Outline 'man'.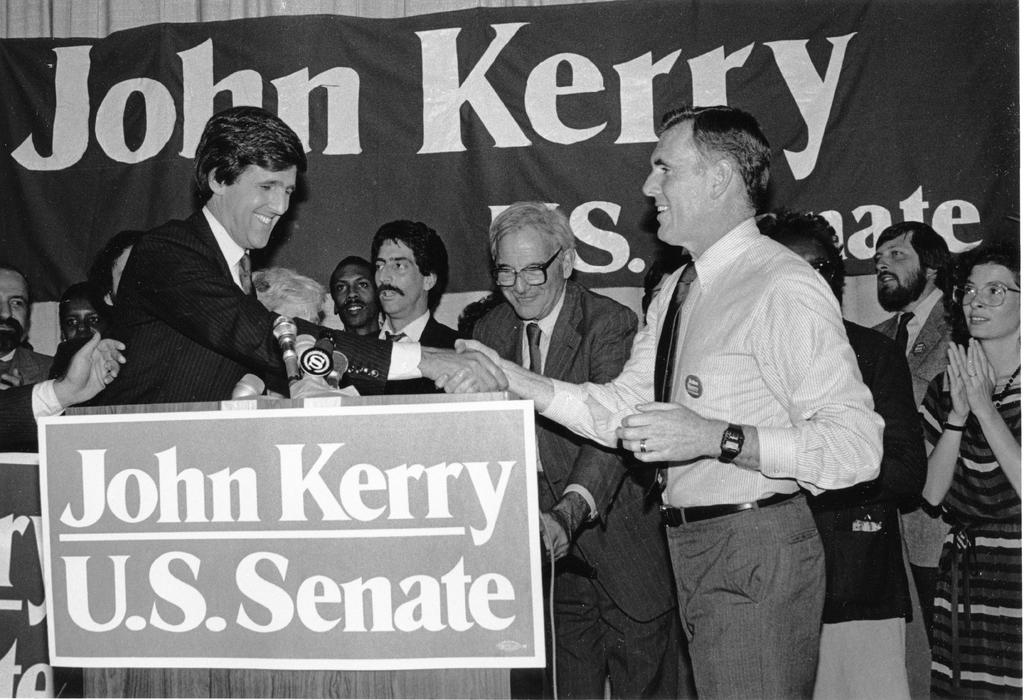
Outline: locate(468, 198, 695, 699).
